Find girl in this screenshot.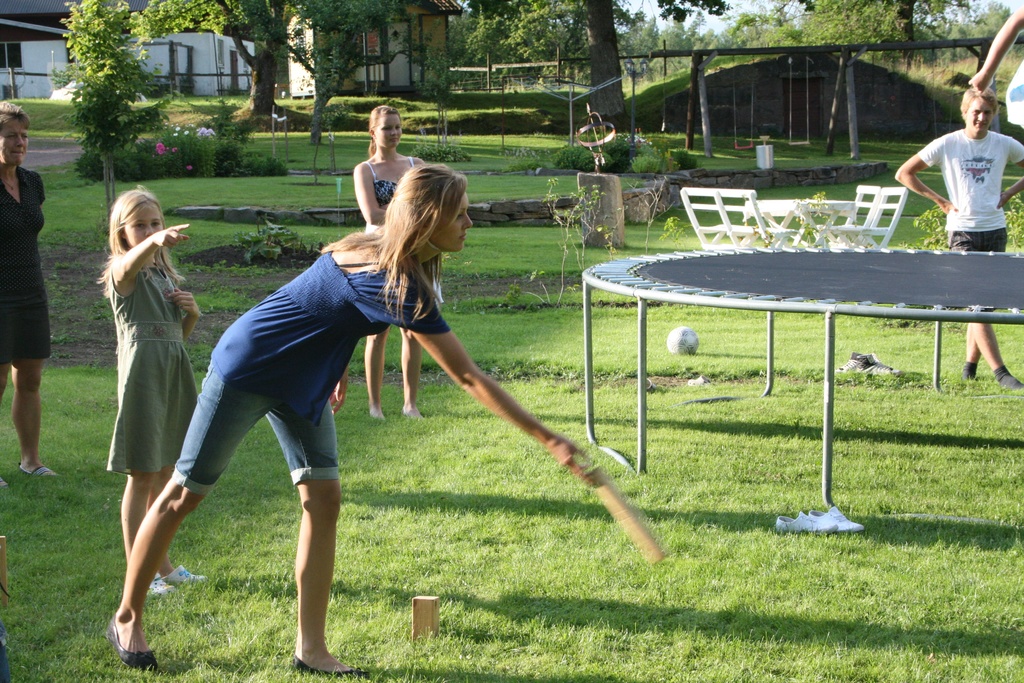
The bounding box for girl is rect(113, 165, 595, 677).
